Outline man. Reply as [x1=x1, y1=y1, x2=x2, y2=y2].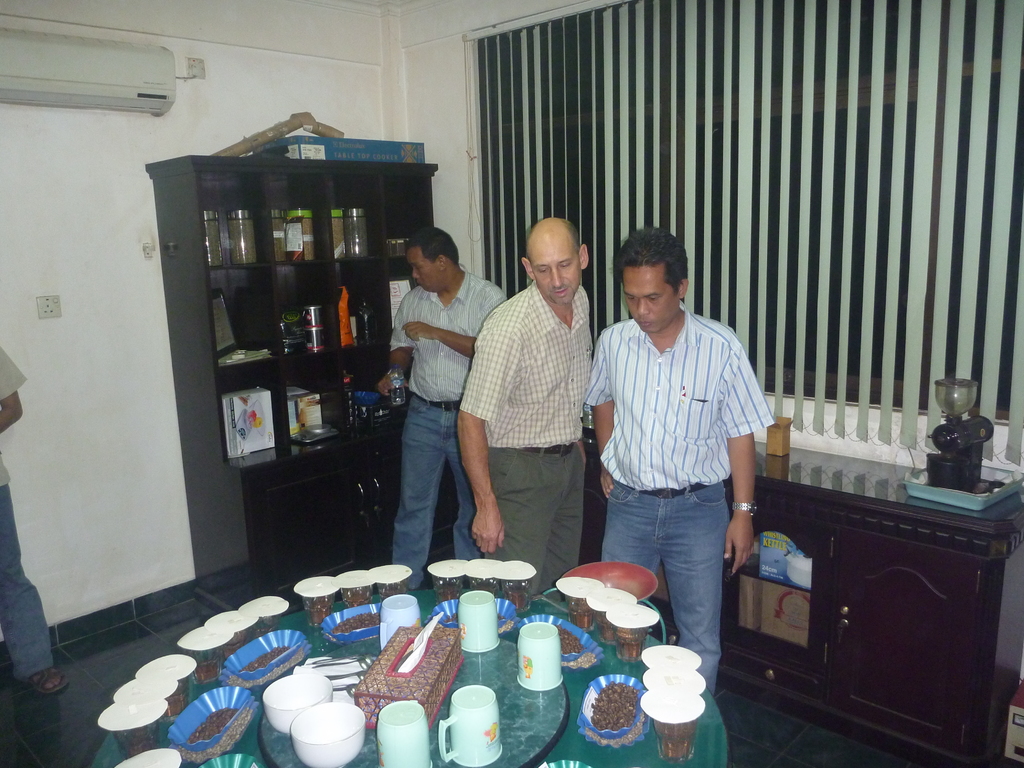
[x1=378, y1=225, x2=510, y2=597].
